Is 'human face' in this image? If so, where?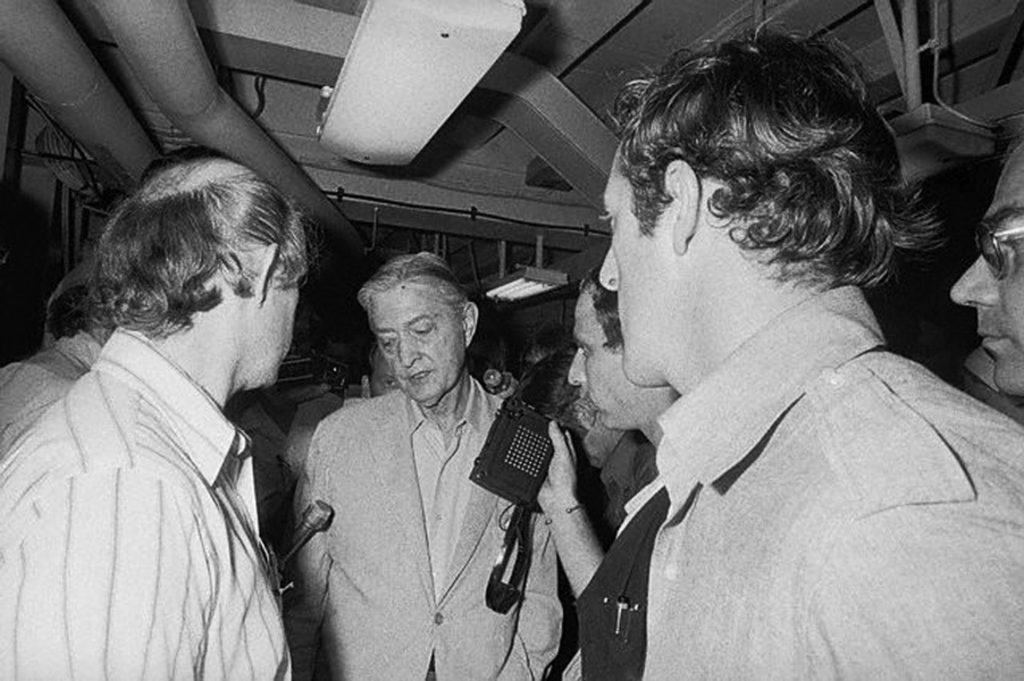
Yes, at (568, 286, 669, 430).
